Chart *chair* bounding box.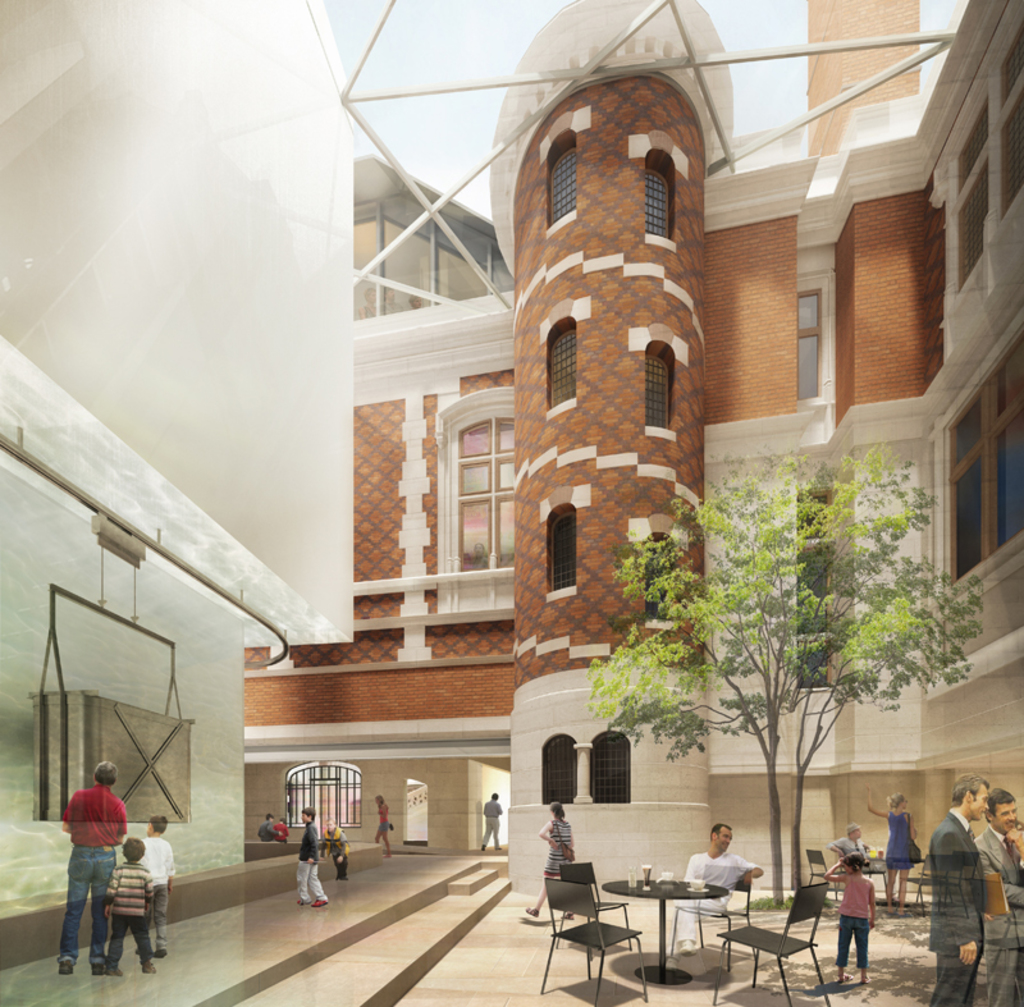
Charted: pyautogui.locateOnScreen(799, 846, 833, 916).
